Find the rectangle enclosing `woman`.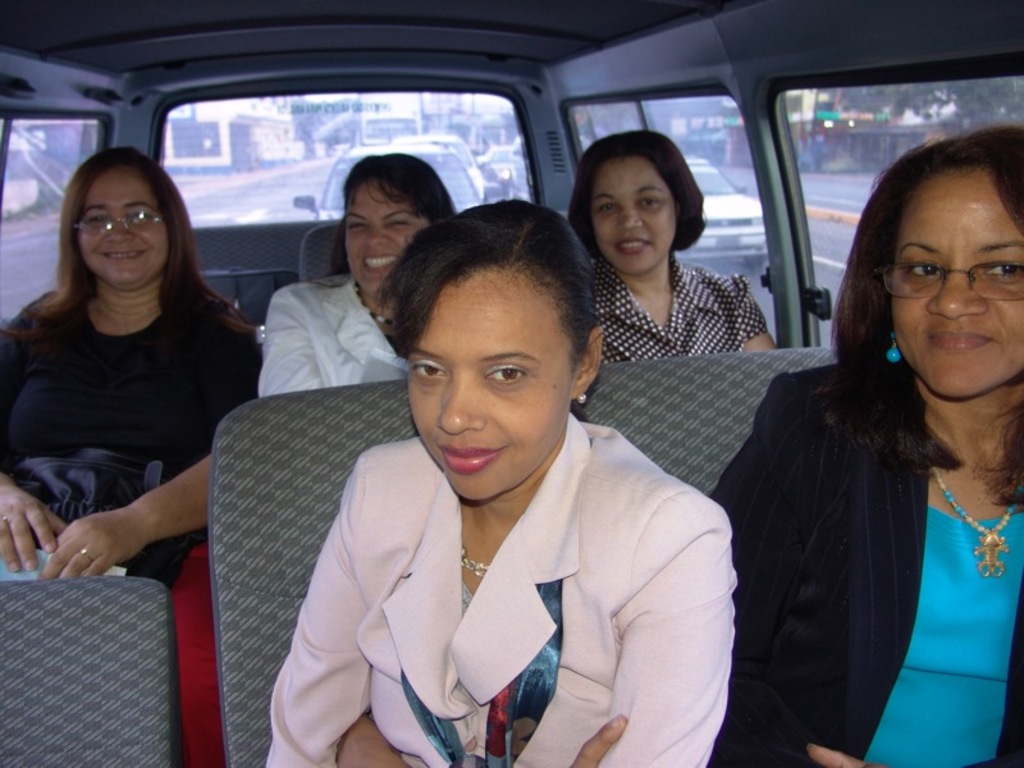
[561,132,781,355].
